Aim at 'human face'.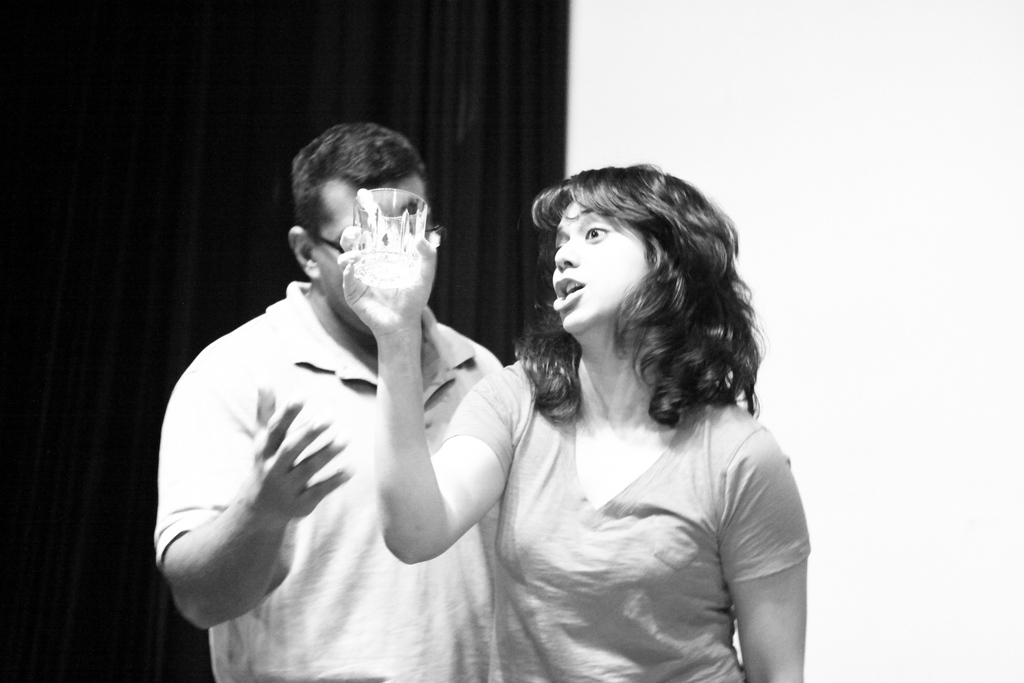
Aimed at pyautogui.locateOnScreen(320, 177, 428, 328).
